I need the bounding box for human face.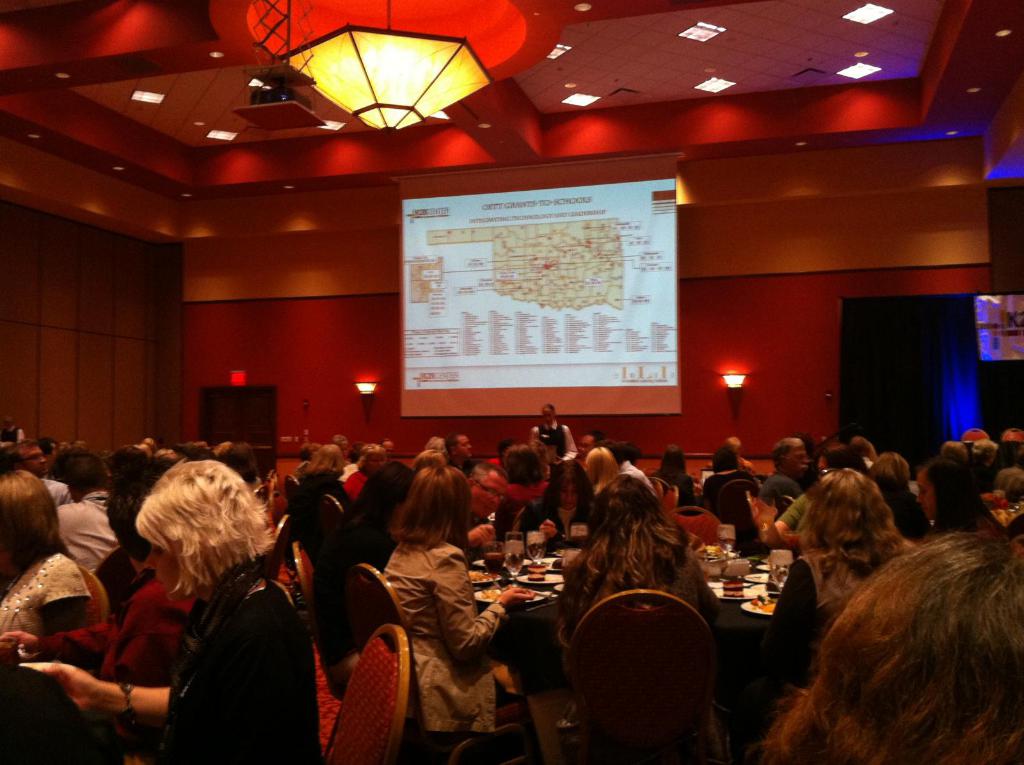
Here it is: rect(456, 437, 473, 460).
